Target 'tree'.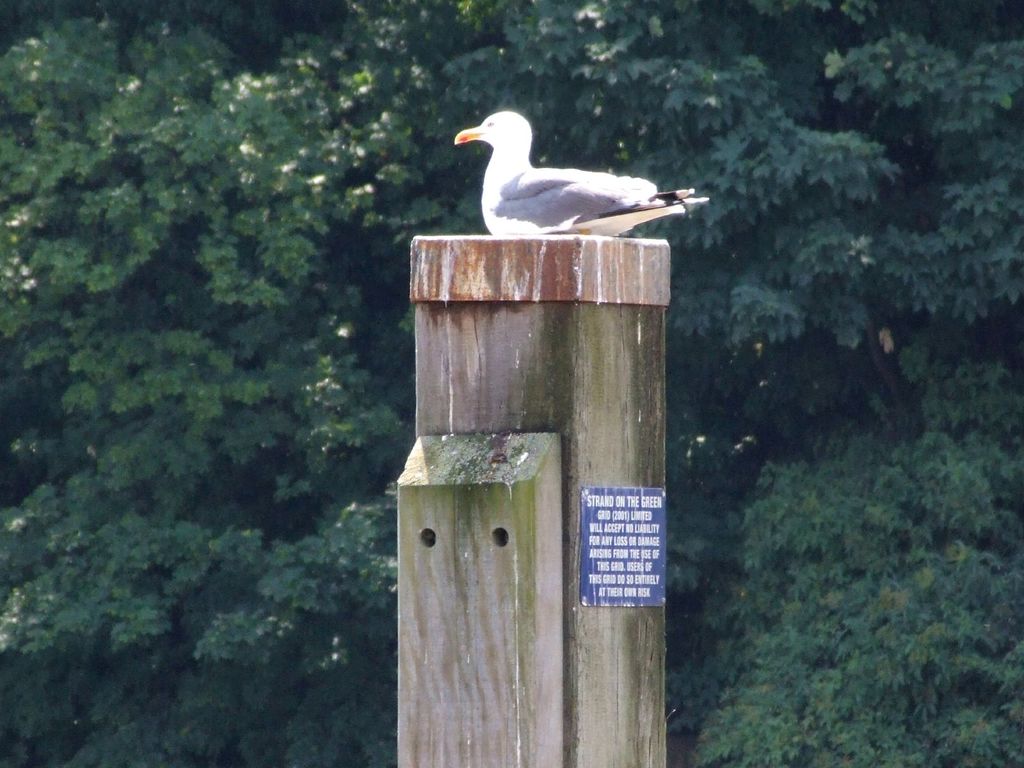
Target region: box(0, 0, 1023, 767).
